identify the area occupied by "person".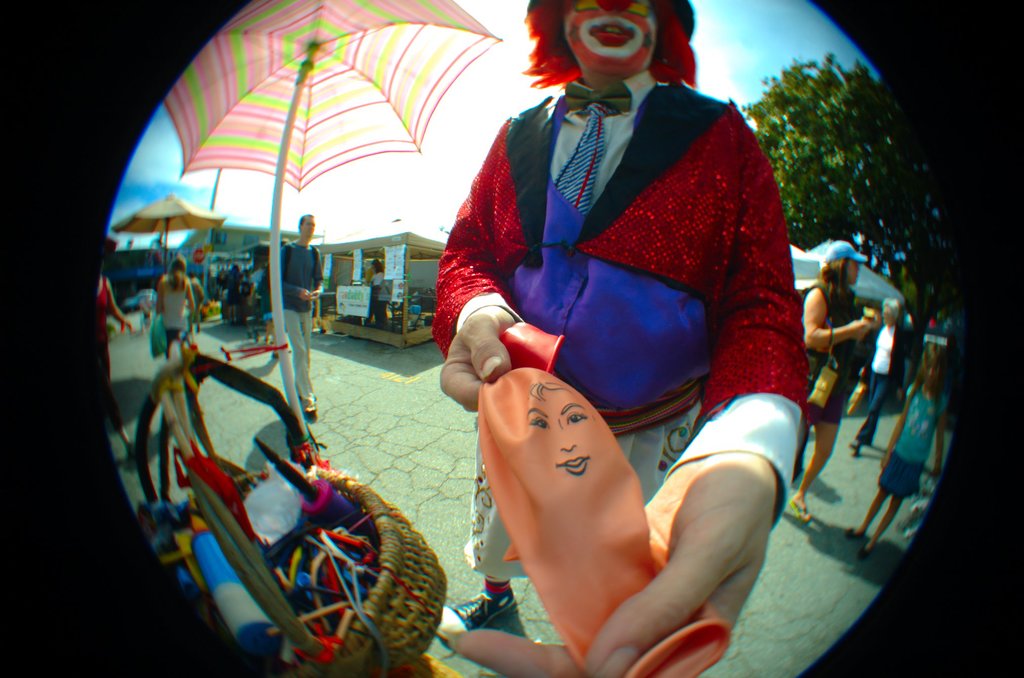
Area: BBox(362, 251, 388, 326).
